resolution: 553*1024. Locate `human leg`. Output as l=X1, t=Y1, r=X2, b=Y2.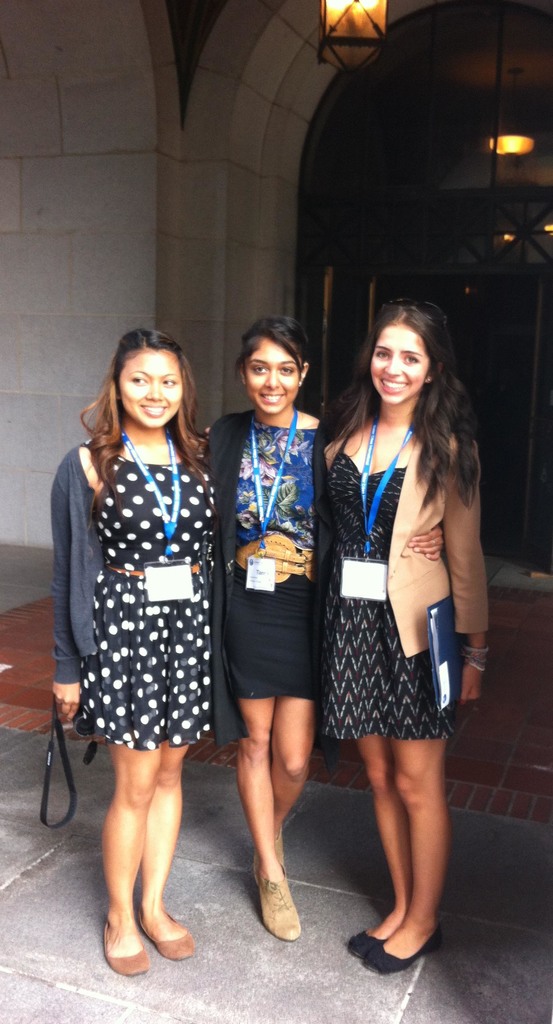
l=253, t=698, r=313, b=879.
